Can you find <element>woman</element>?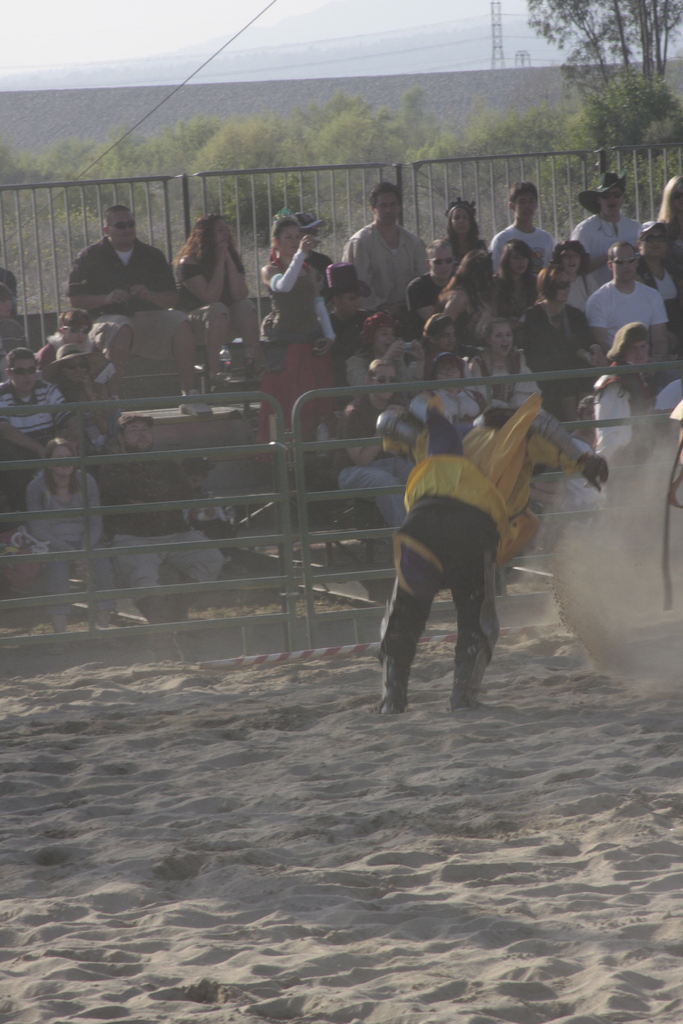
Yes, bounding box: box=[346, 311, 423, 407].
